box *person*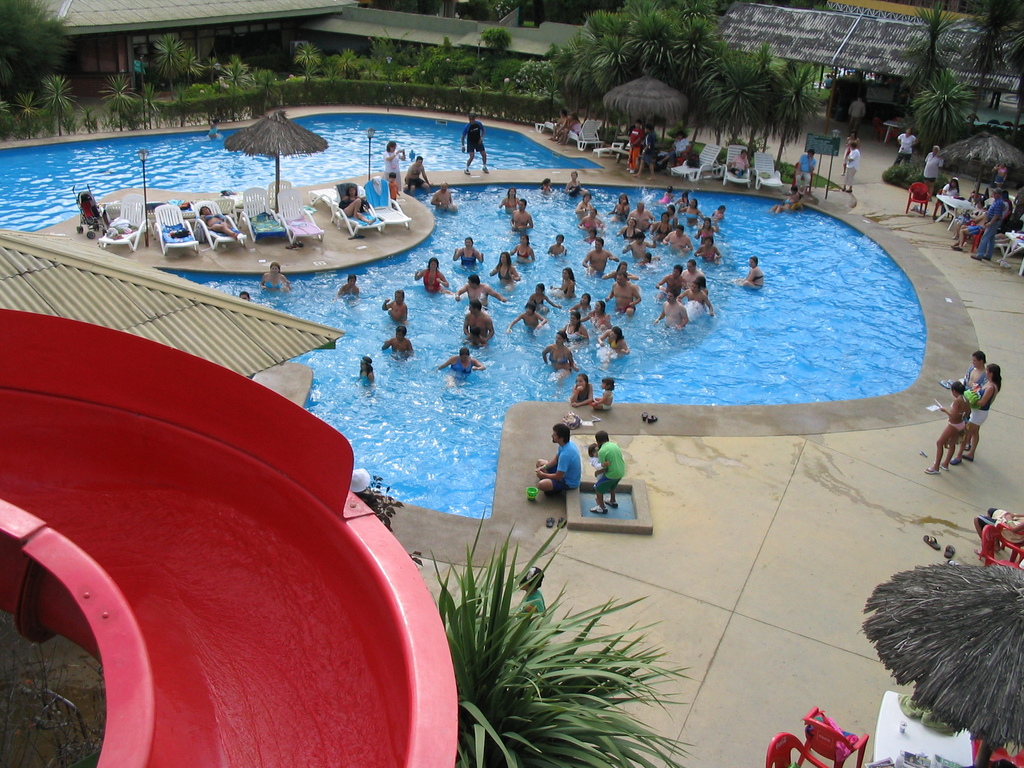
l=415, t=260, r=442, b=294
